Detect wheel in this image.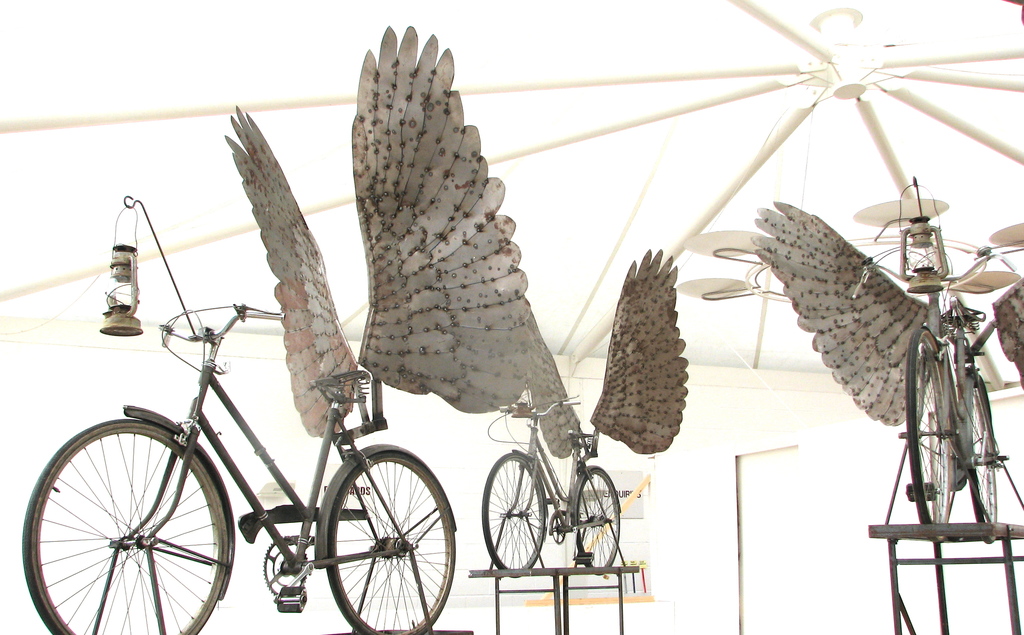
Detection: <box>22,417,232,634</box>.
